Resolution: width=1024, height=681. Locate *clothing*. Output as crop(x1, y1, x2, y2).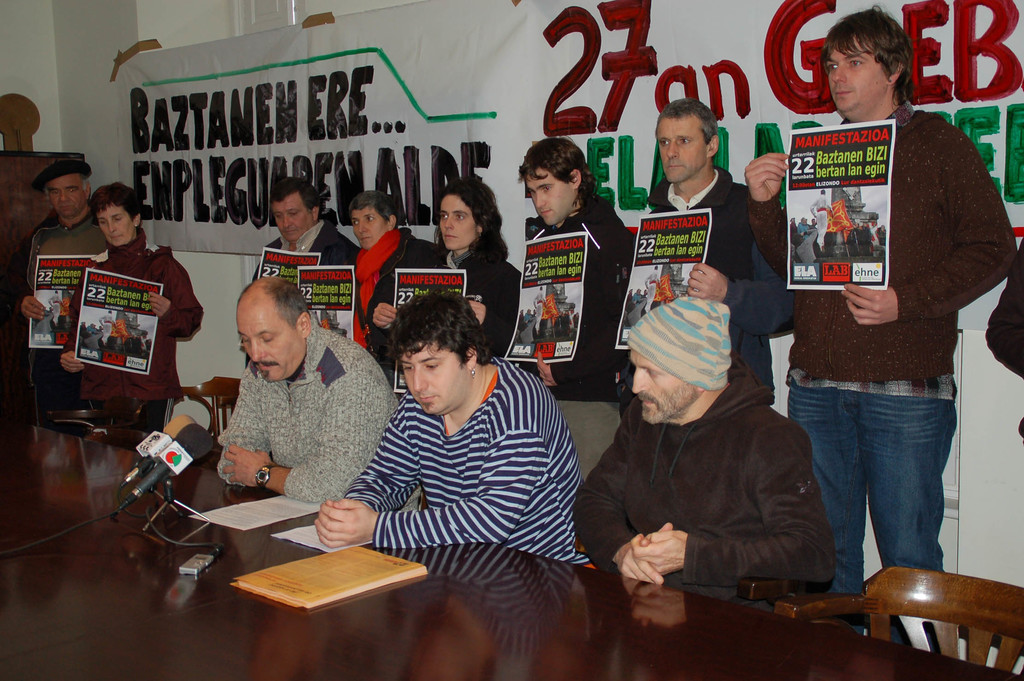
crop(253, 218, 363, 342).
